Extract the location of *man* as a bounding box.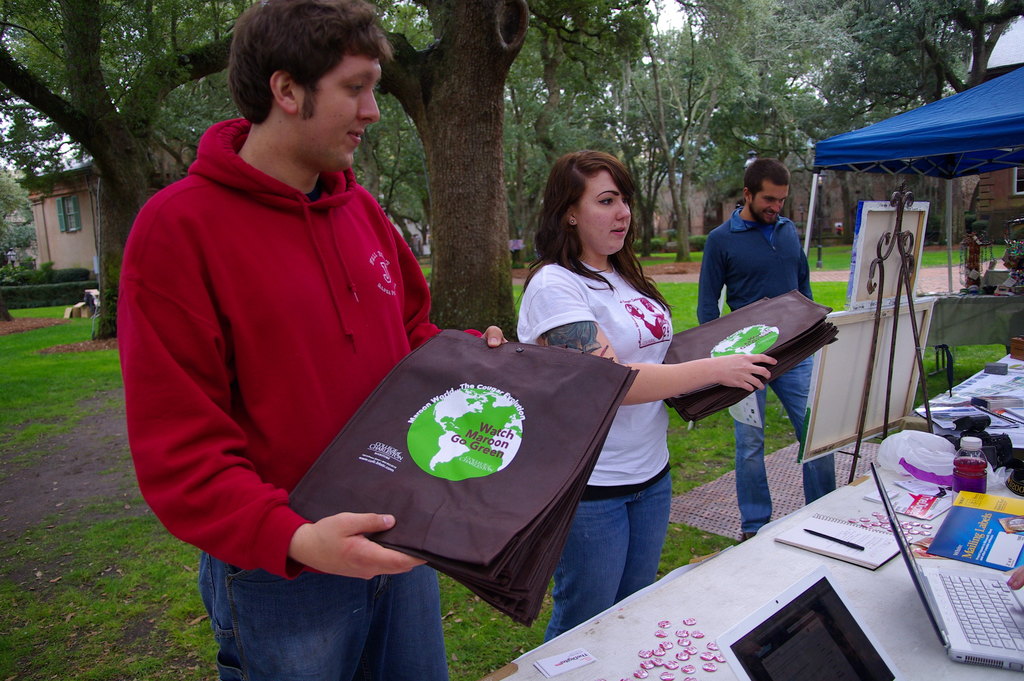
bbox=(696, 158, 836, 540).
